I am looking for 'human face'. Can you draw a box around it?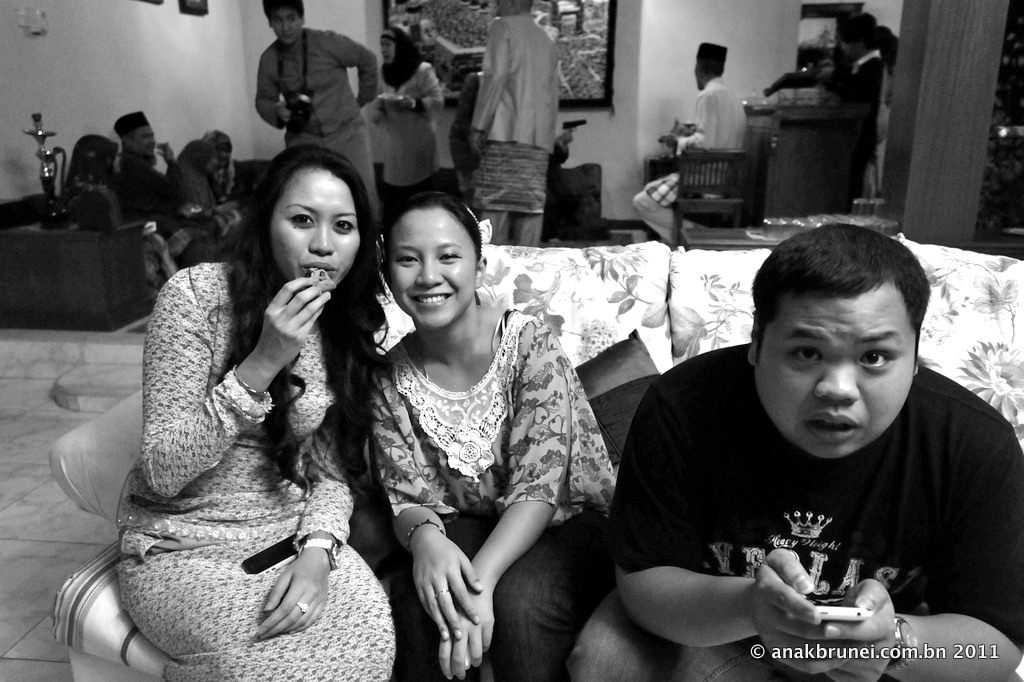
Sure, the bounding box is 269,3,301,48.
